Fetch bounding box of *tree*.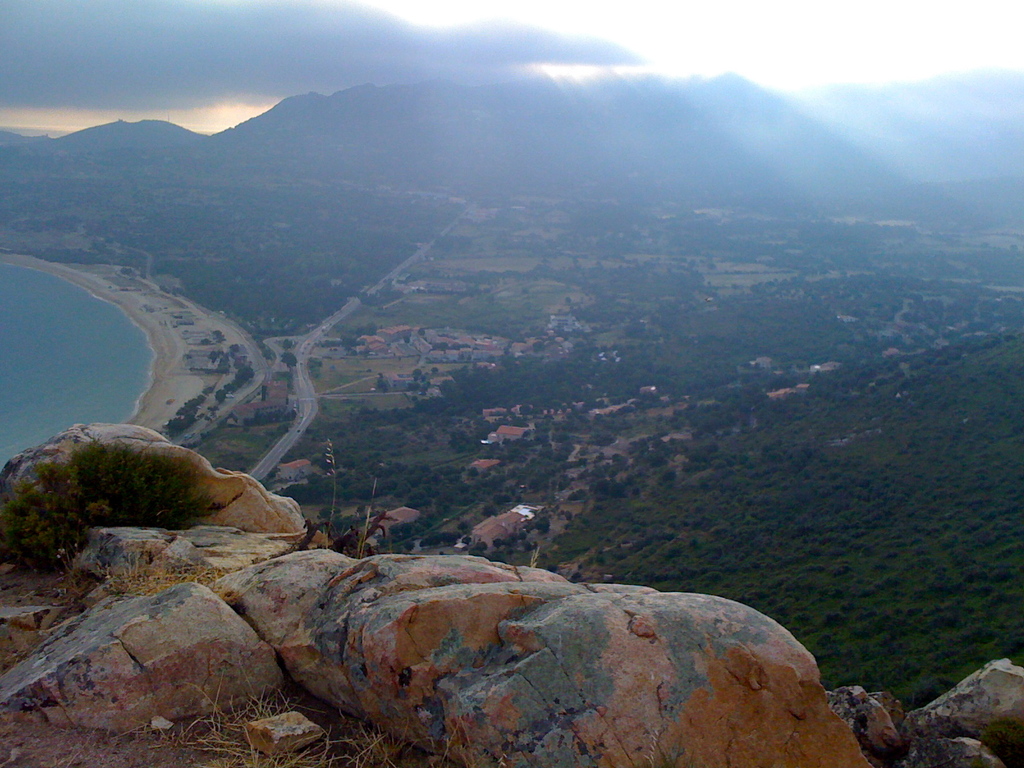
Bbox: Rect(533, 478, 554, 497).
